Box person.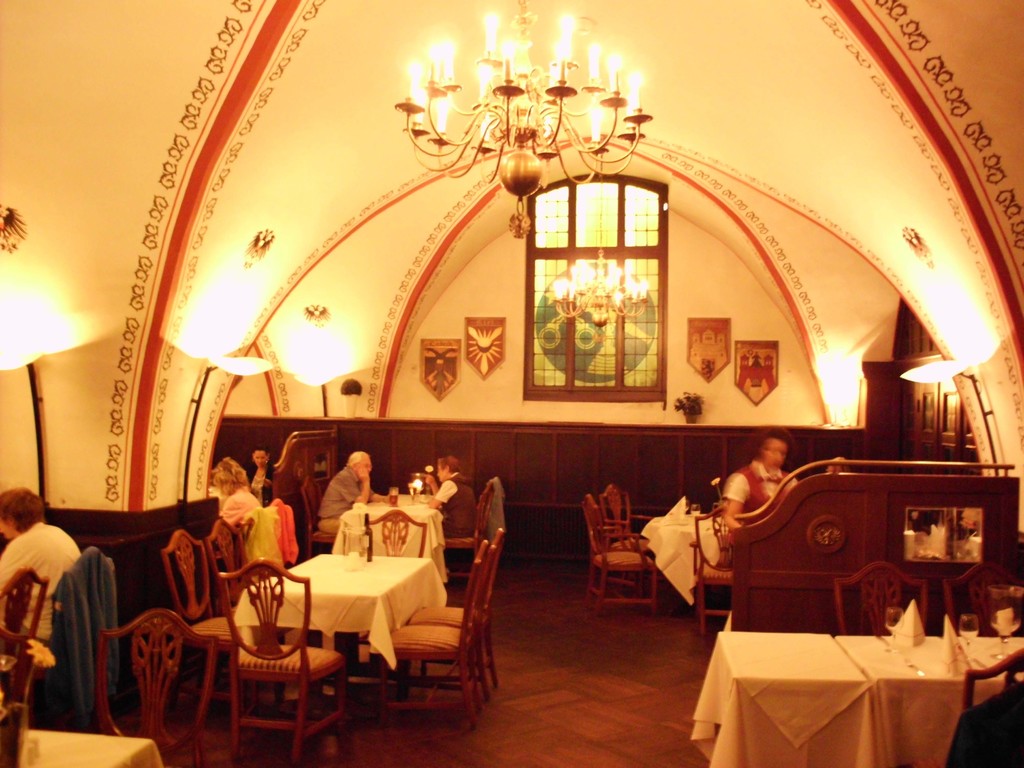
detection(0, 484, 83, 646).
